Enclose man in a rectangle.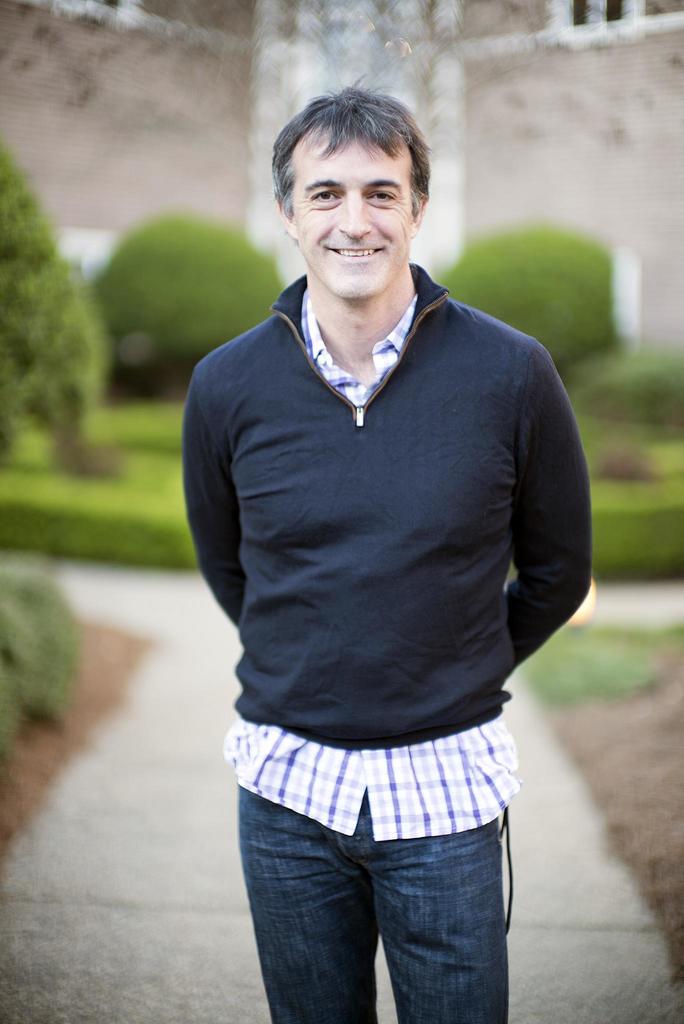
rect(169, 60, 596, 1007).
